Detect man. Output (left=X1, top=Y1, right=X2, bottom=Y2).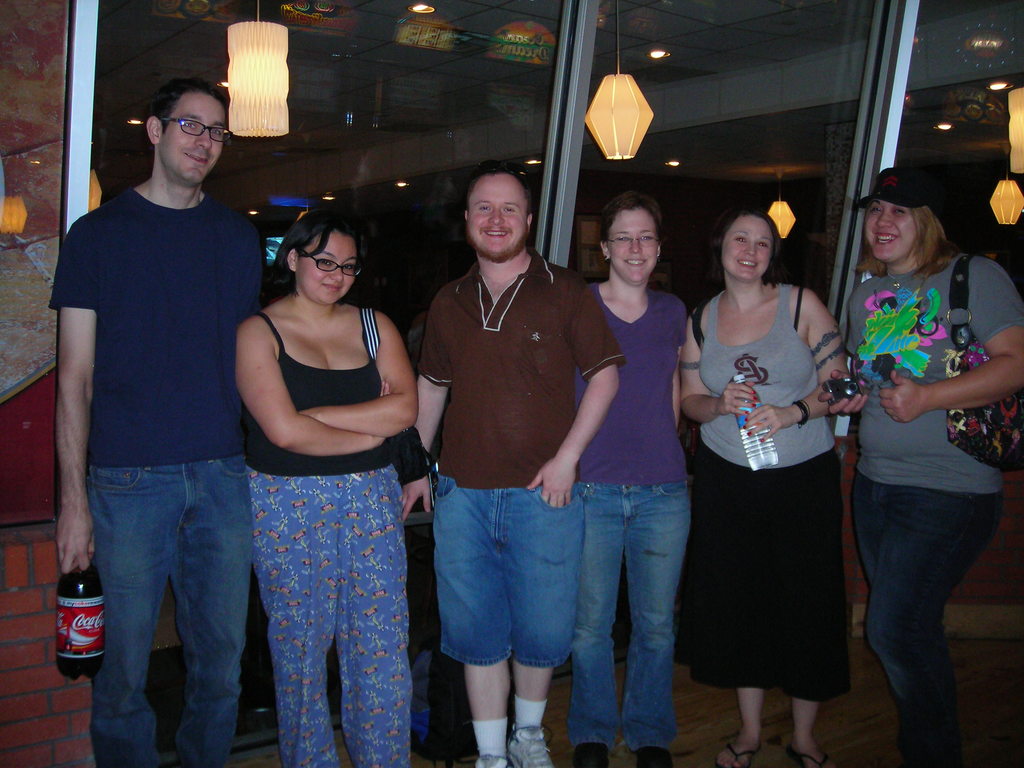
(left=403, top=163, right=625, bottom=767).
